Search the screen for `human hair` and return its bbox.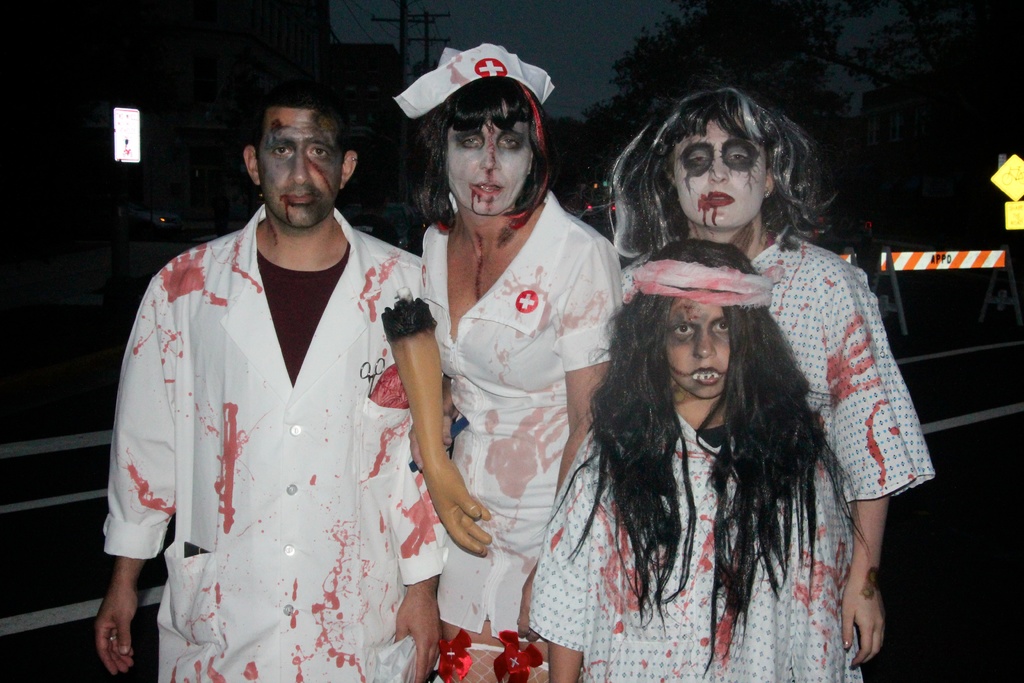
Found: 252 86 350 162.
